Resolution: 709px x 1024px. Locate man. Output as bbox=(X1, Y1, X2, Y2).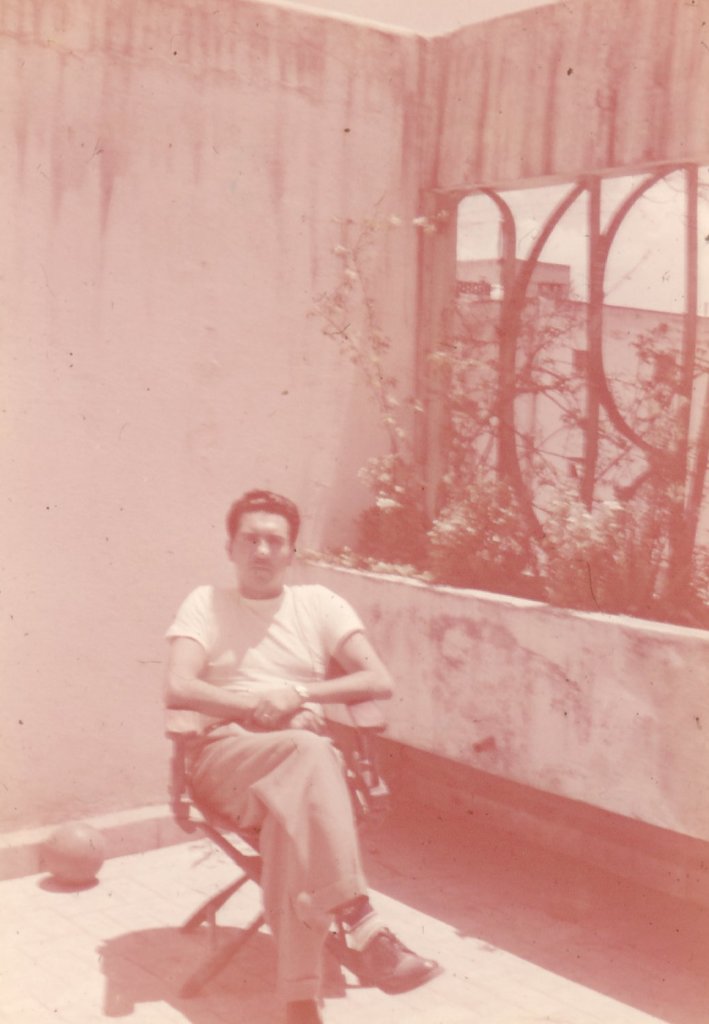
bbox=(164, 471, 431, 1016).
